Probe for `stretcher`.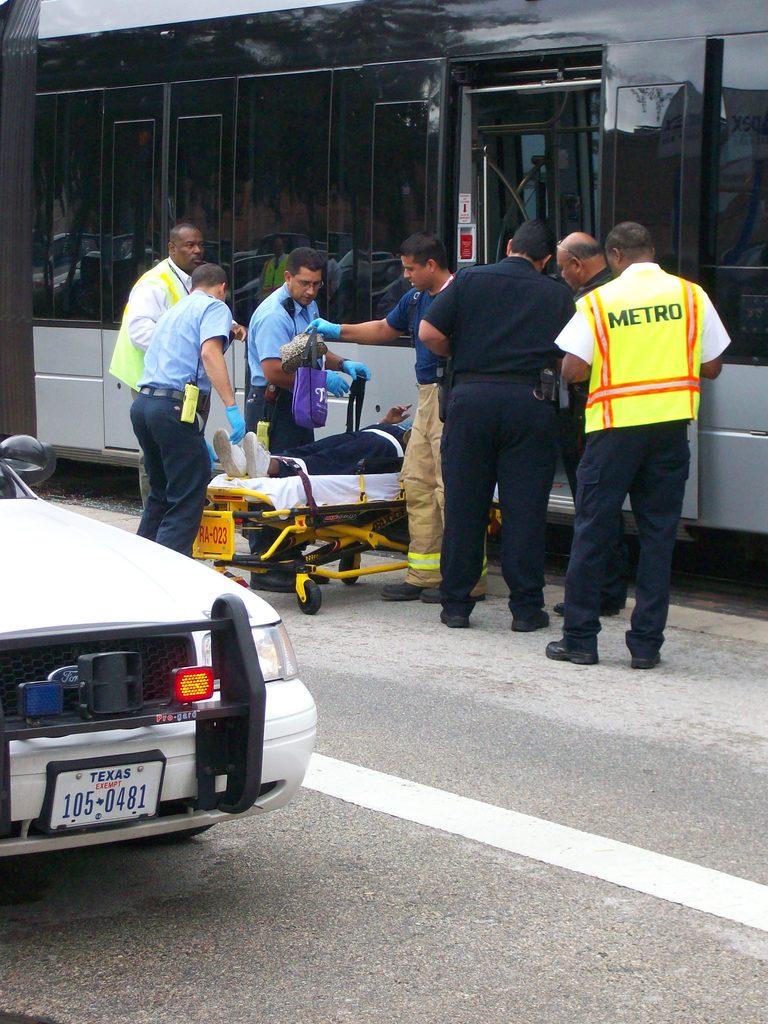
Probe result: select_region(189, 369, 500, 618).
